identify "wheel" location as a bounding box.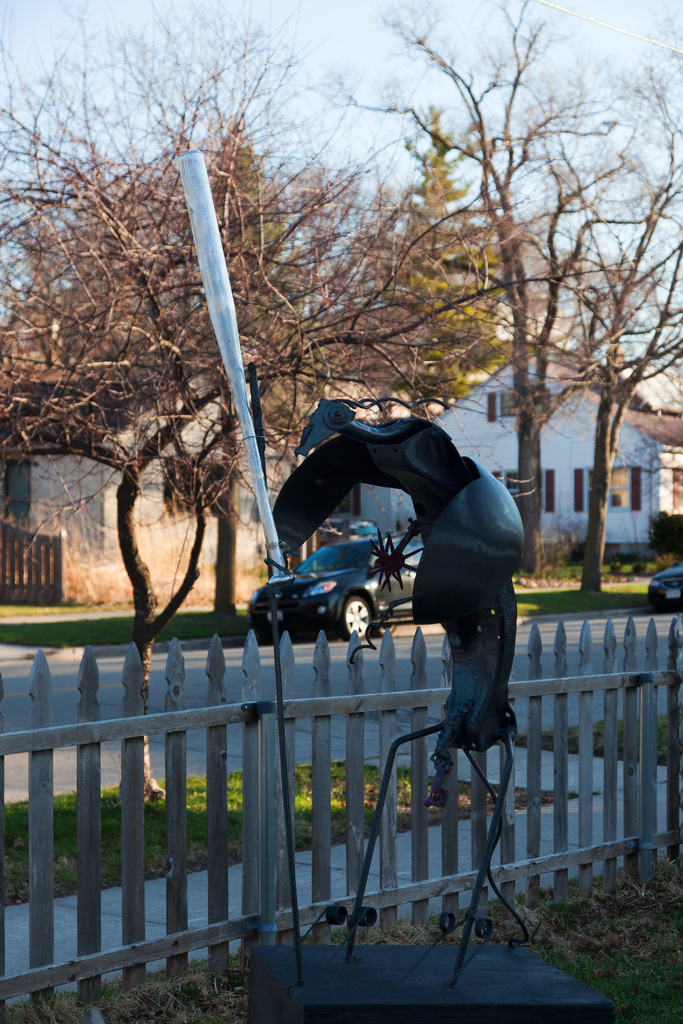
l=337, t=595, r=383, b=644.
